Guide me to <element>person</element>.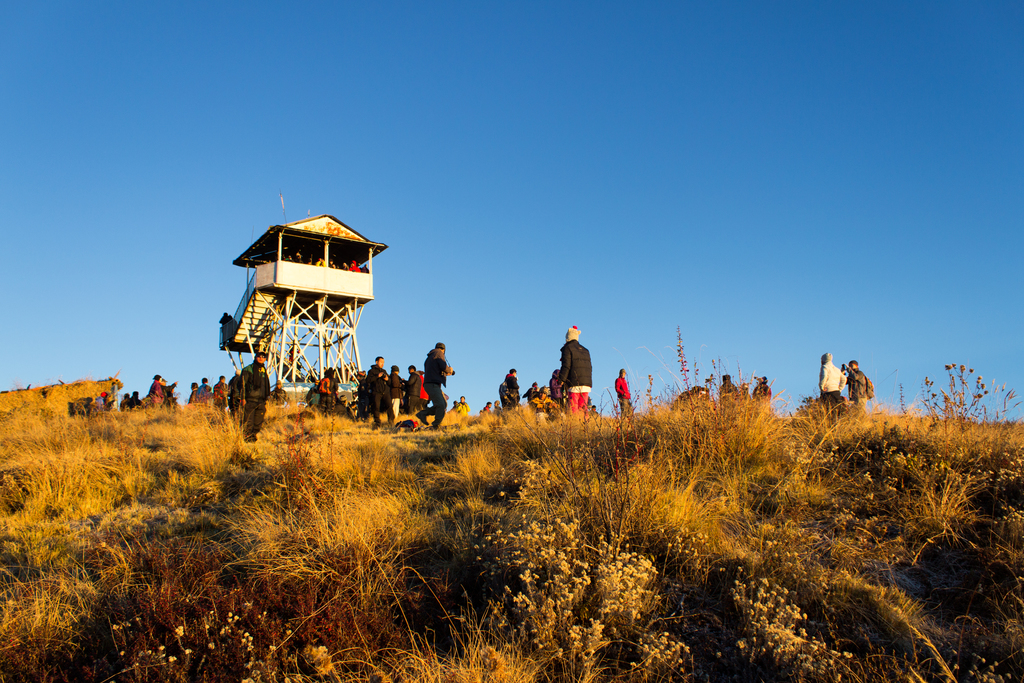
Guidance: pyautogui.locateOnScreen(483, 401, 491, 415).
